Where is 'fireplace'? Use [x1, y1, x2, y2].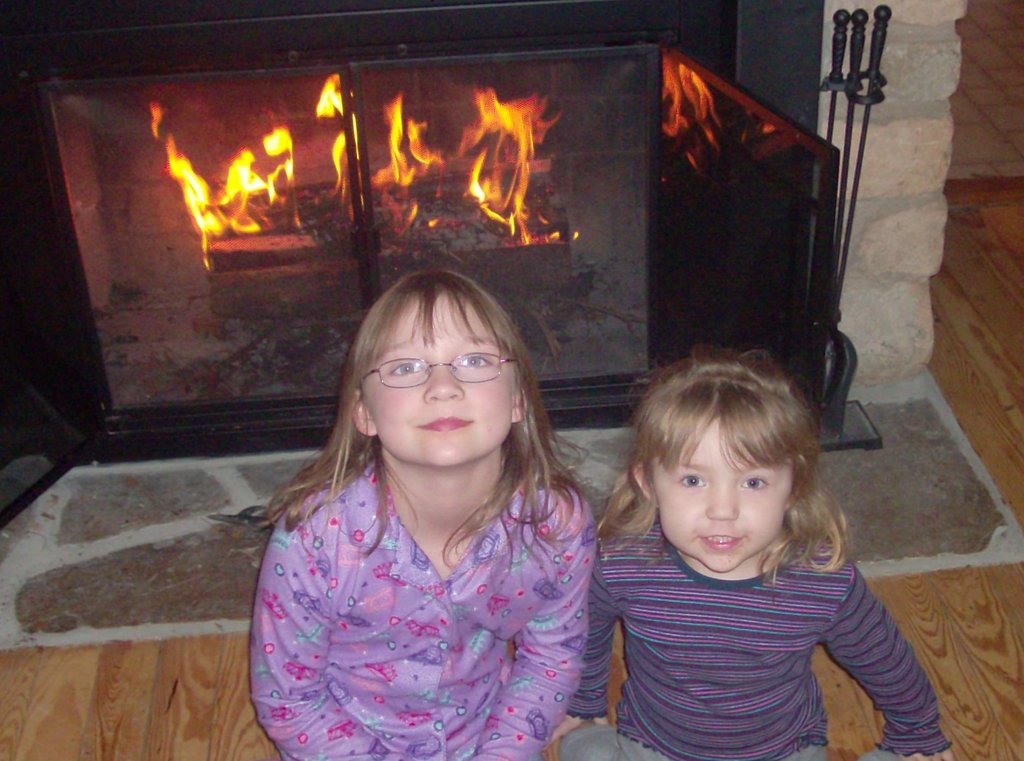
[0, 0, 822, 467].
